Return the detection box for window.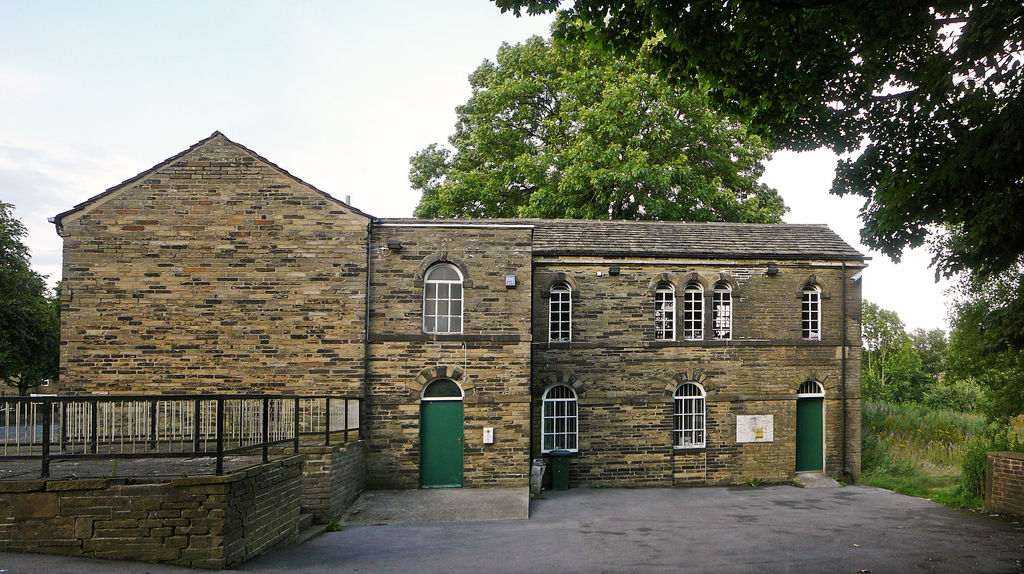
box=[801, 284, 822, 342].
